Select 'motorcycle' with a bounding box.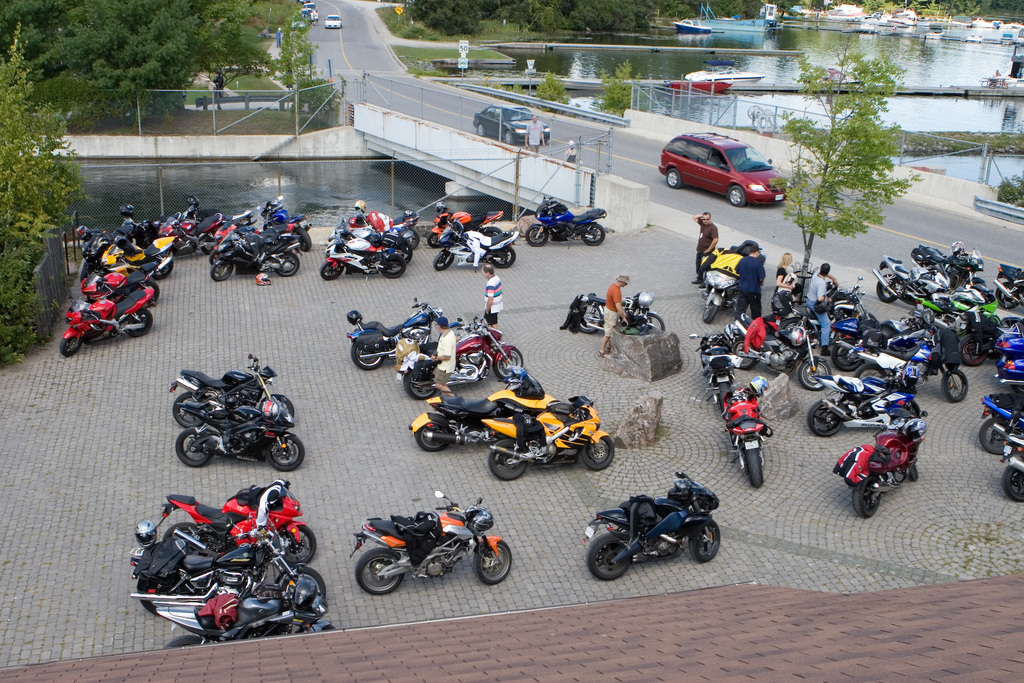
{"left": 59, "top": 287, "right": 154, "bottom": 355}.
